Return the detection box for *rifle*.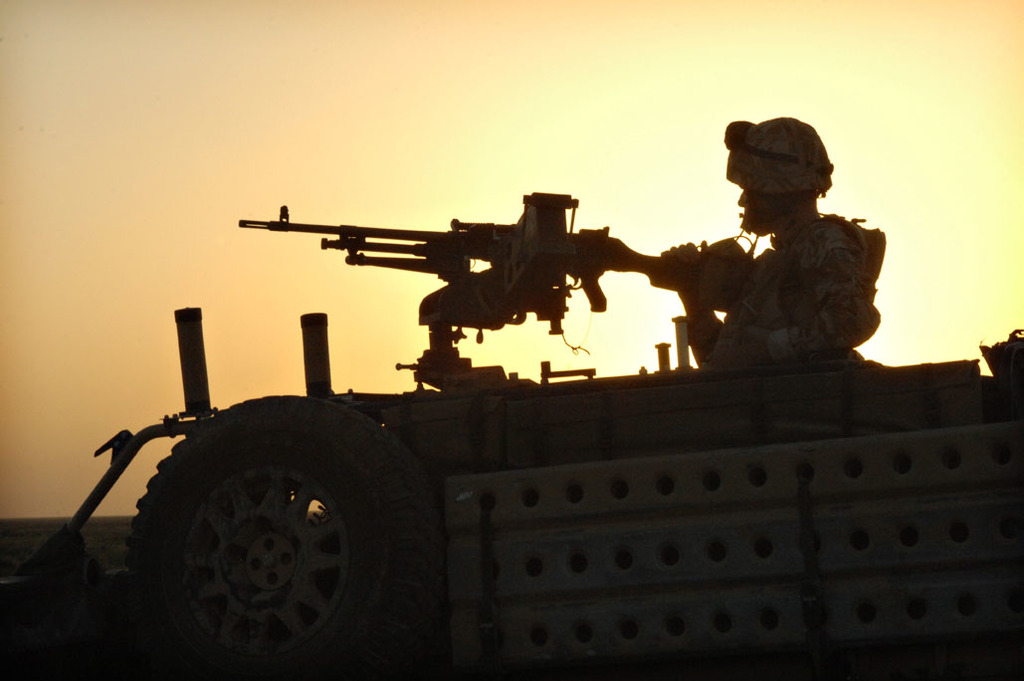
238,191,753,390.
